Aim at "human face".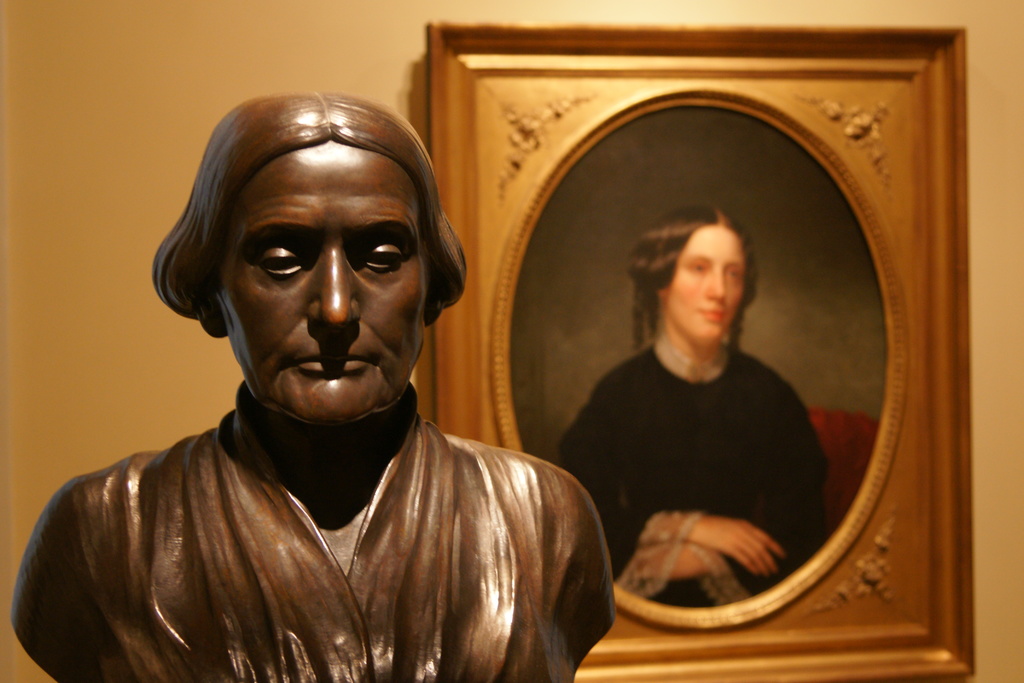
Aimed at detection(662, 222, 757, 343).
